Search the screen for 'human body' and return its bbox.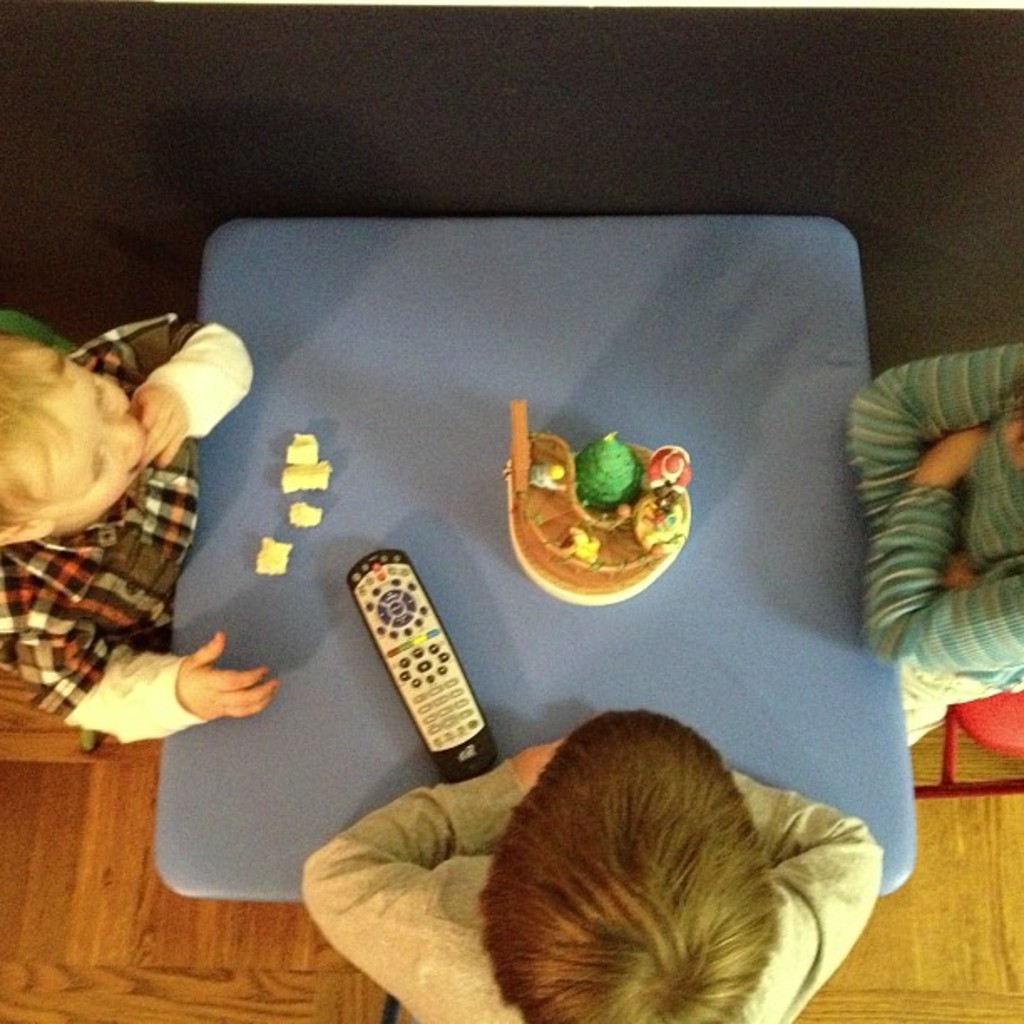
Found: <box>20,244,360,832</box>.
